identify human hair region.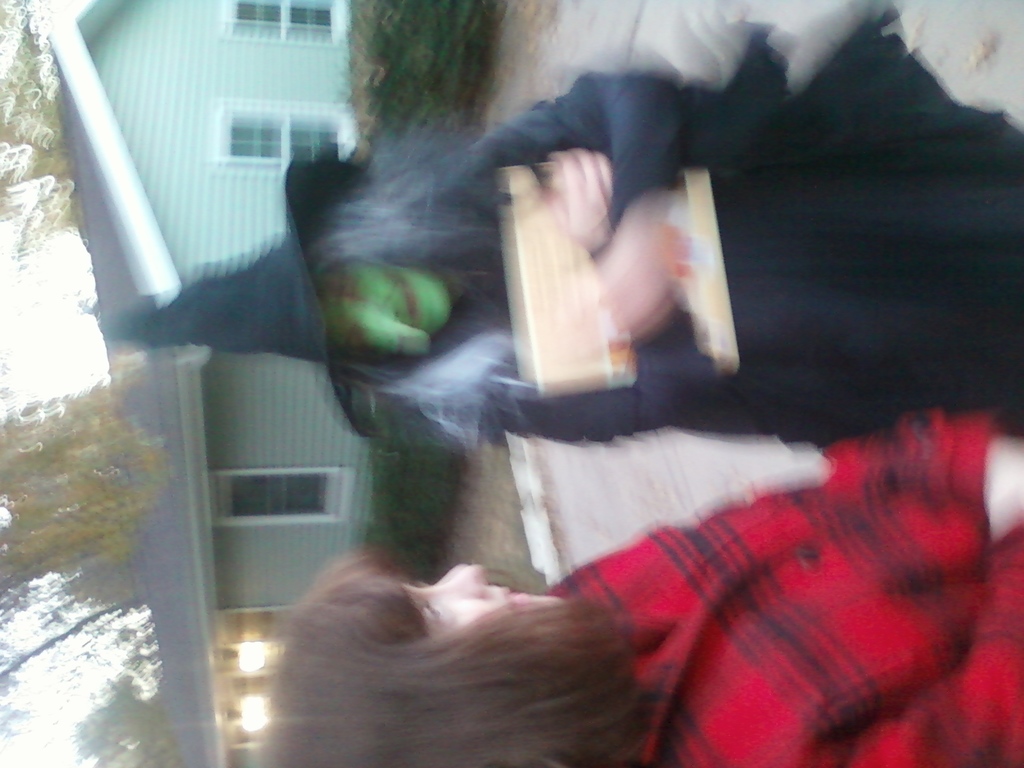
Region: detection(258, 531, 691, 759).
